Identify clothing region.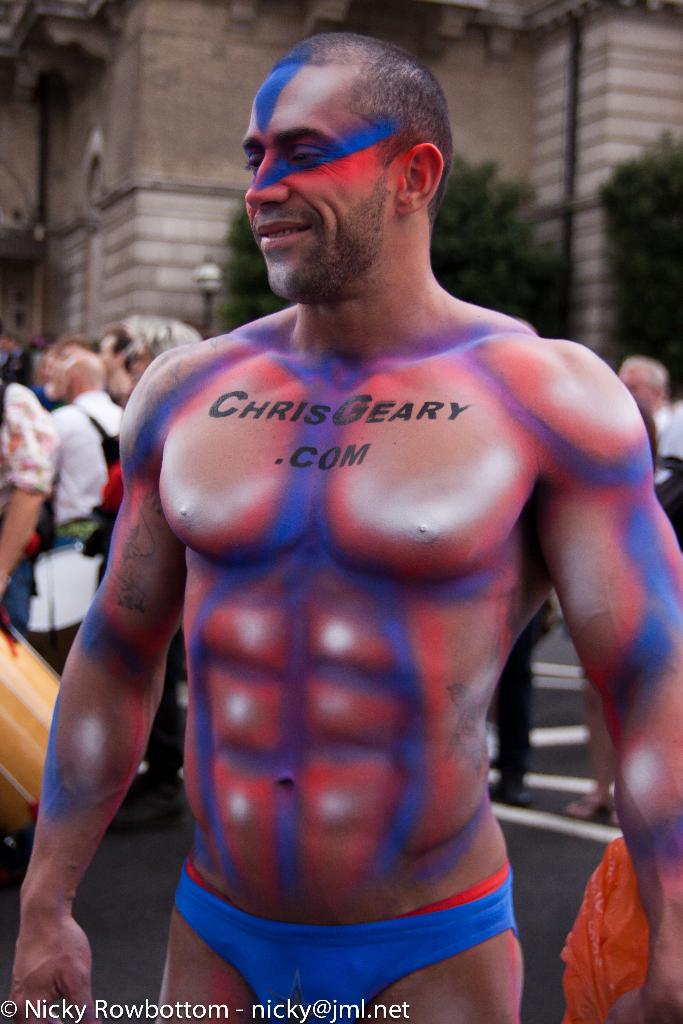
Region: x1=173, y1=847, x2=523, y2=1019.
